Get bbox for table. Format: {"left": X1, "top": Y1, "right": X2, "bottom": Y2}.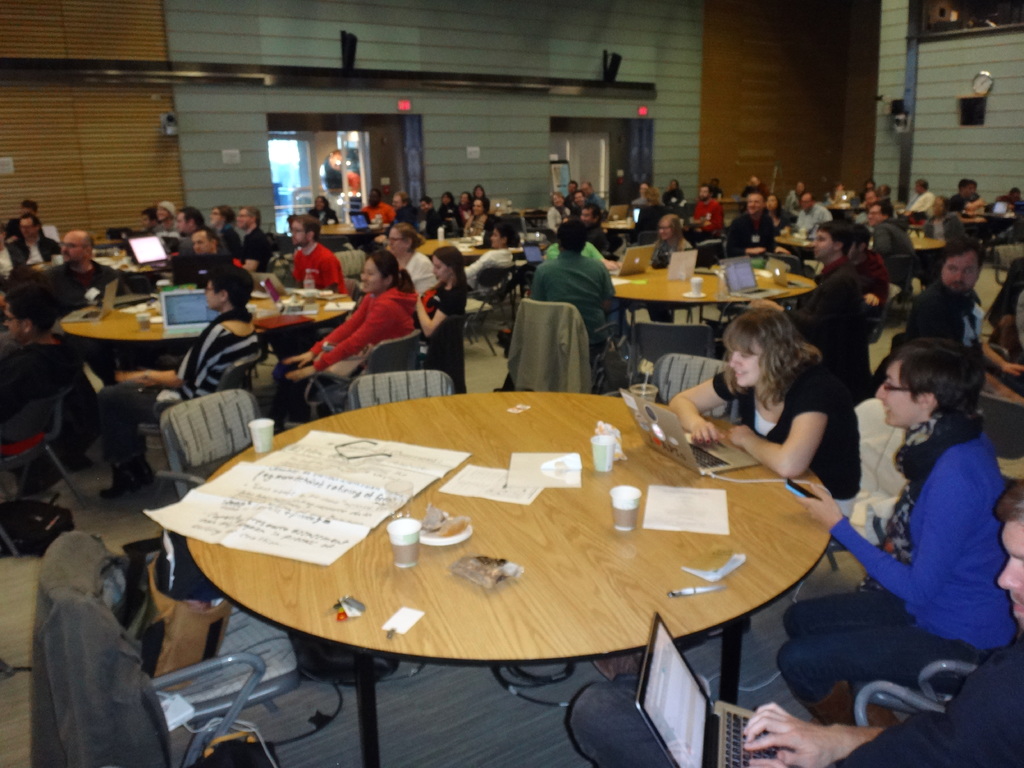
{"left": 419, "top": 232, "right": 541, "bottom": 292}.
